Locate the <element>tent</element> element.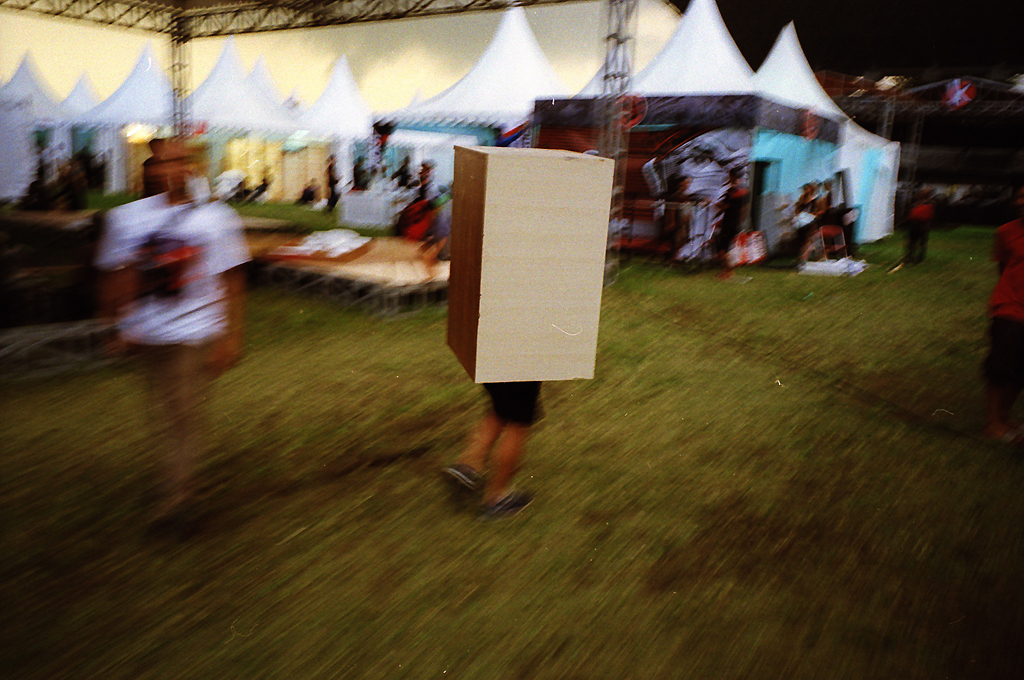
Element bbox: bbox=[172, 32, 297, 125].
